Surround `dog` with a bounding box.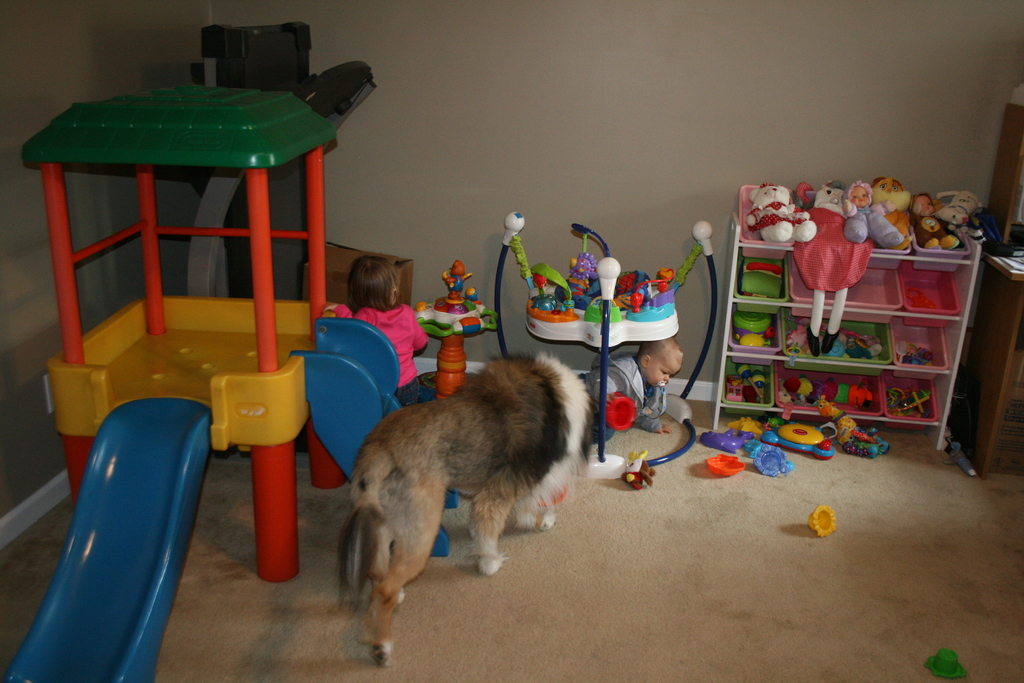
<region>819, 397, 856, 442</region>.
